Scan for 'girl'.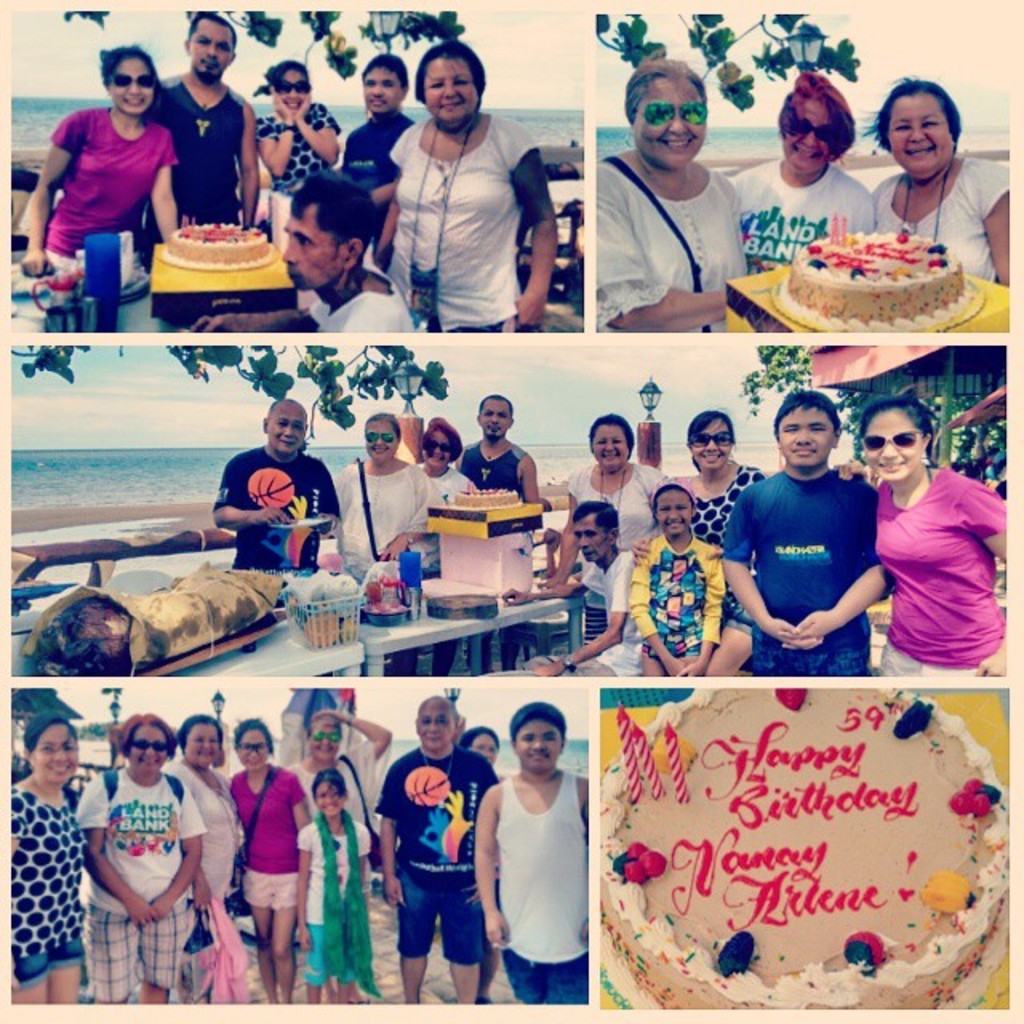
Scan result: bbox=(630, 483, 726, 678).
